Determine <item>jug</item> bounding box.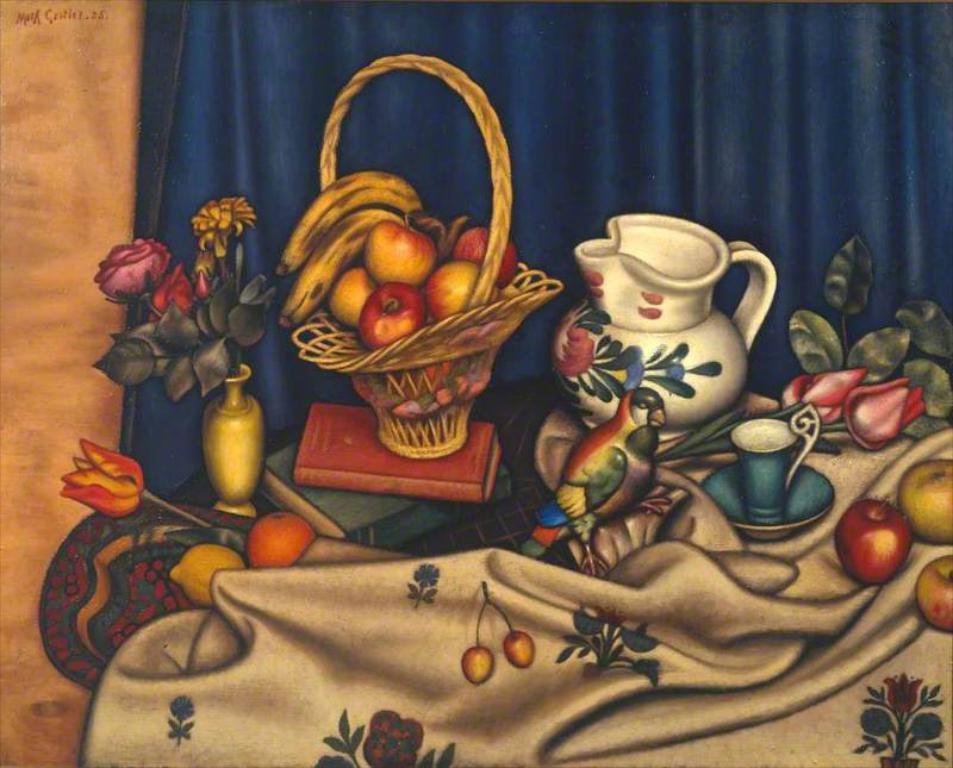
Determined: locate(549, 210, 772, 439).
